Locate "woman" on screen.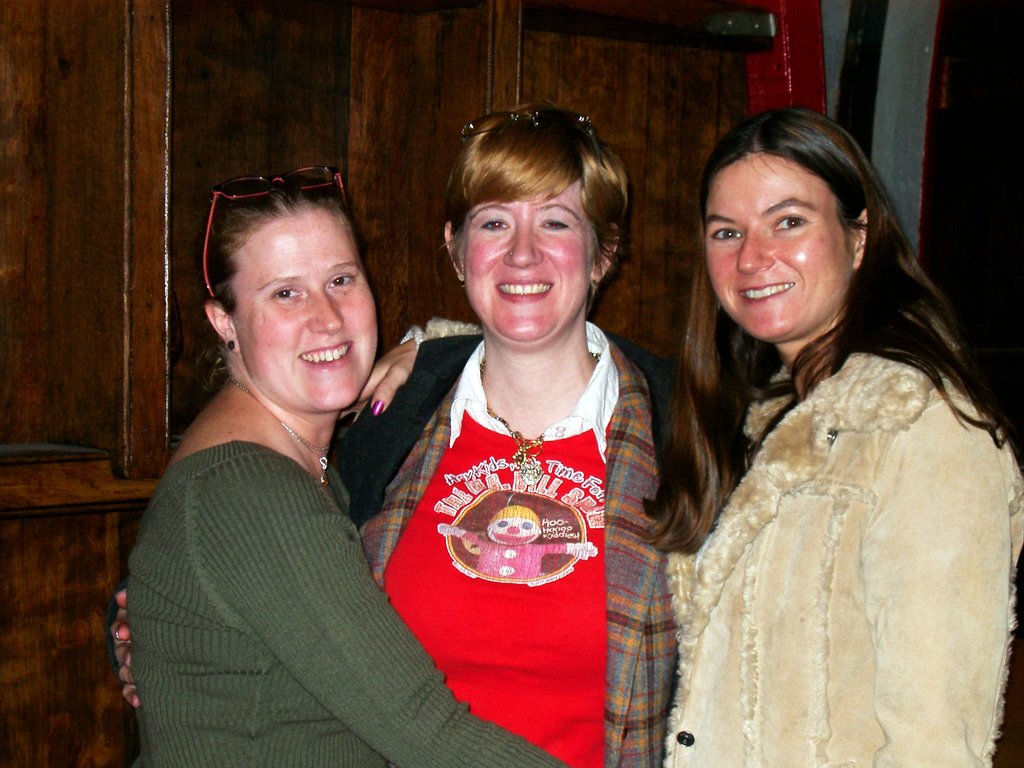
On screen at pyautogui.locateOnScreen(113, 100, 730, 767).
